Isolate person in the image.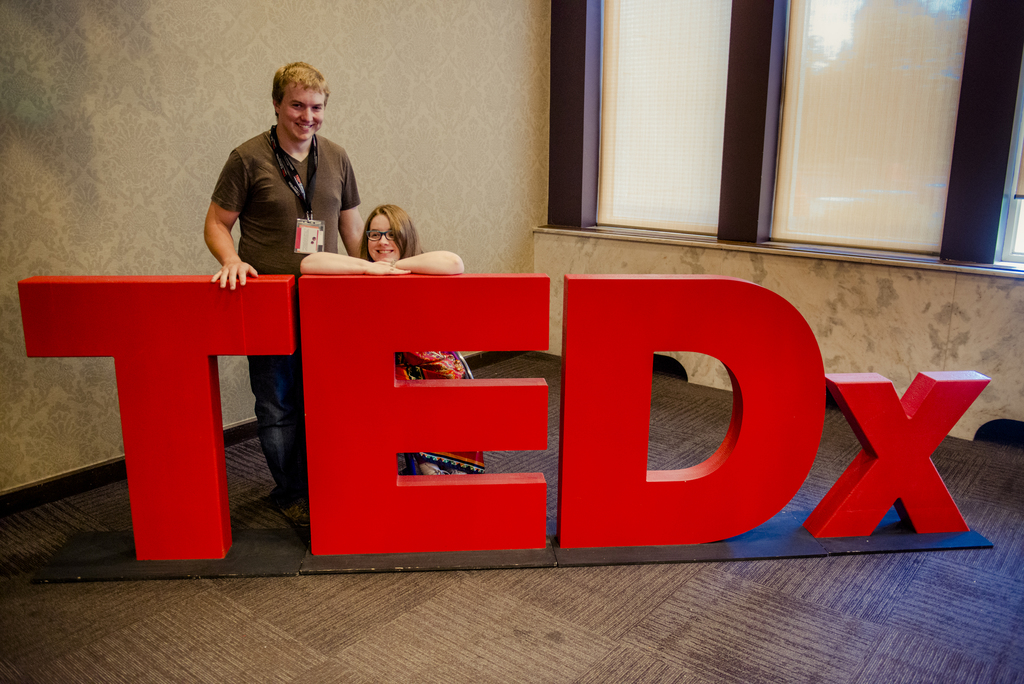
Isolated region: 198,56,365,535.
